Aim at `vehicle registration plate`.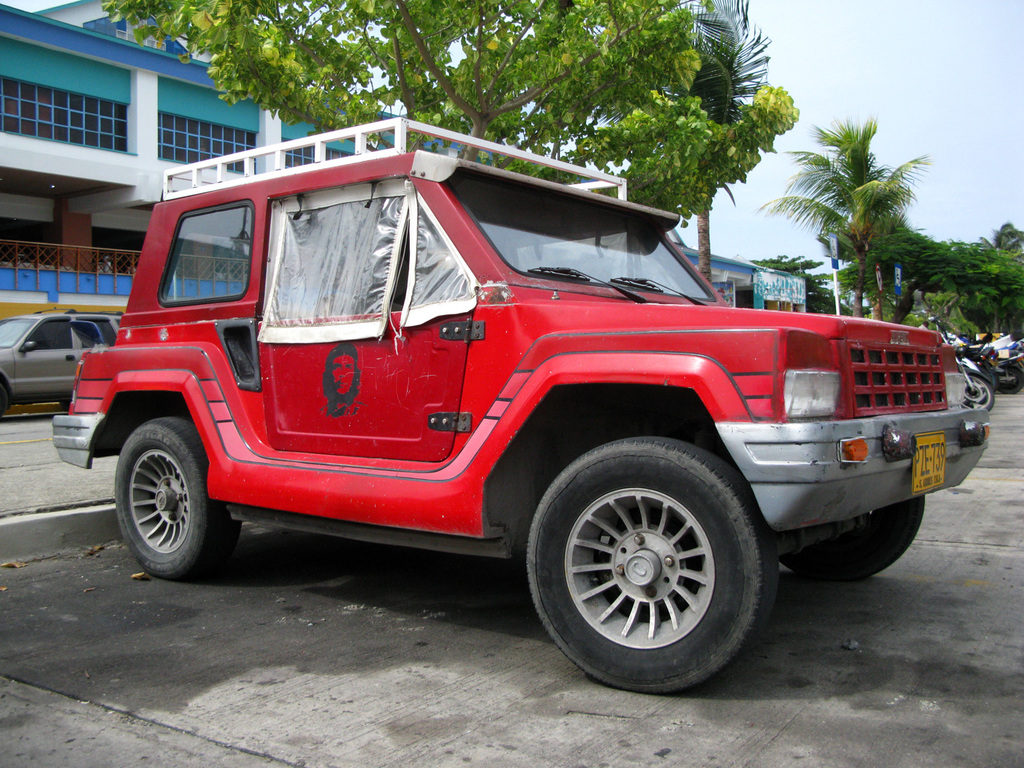
Aimed at 908 436 947 492.
